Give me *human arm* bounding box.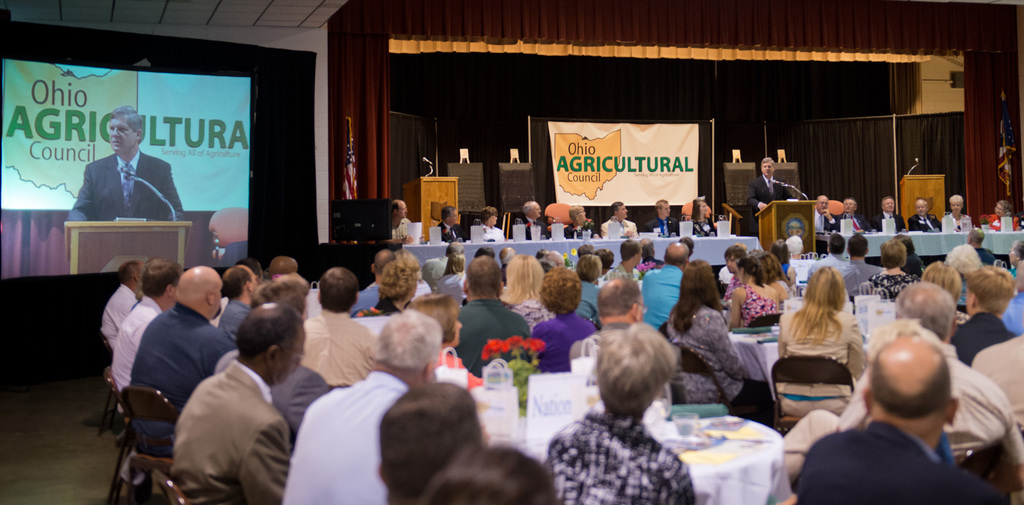
detection(767, 309, 793, 372).
